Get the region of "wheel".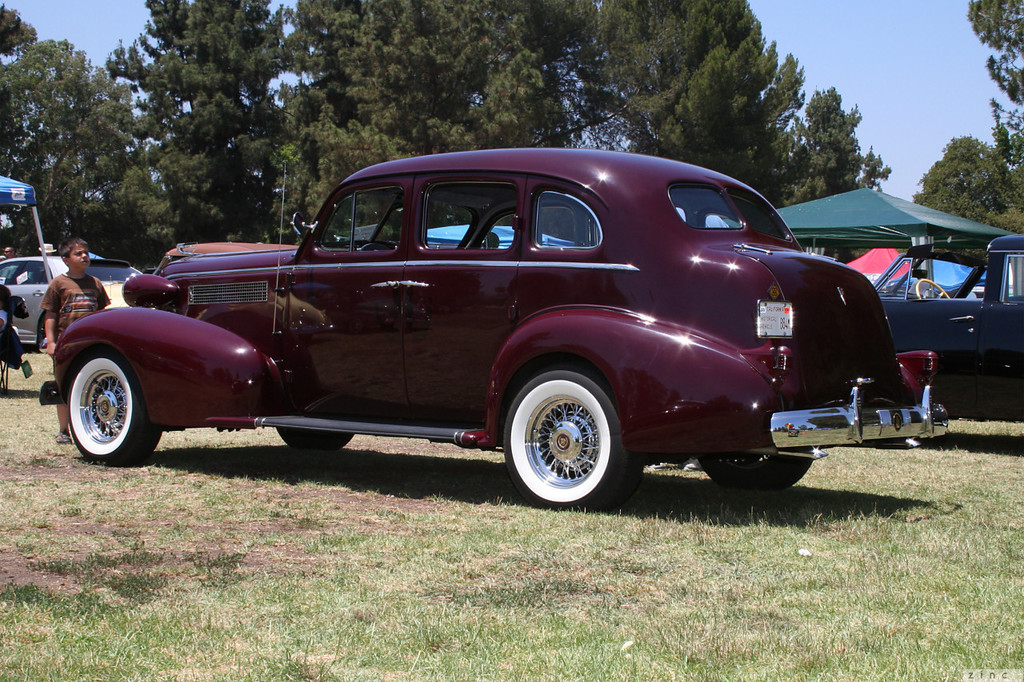
500 363 630 504.
